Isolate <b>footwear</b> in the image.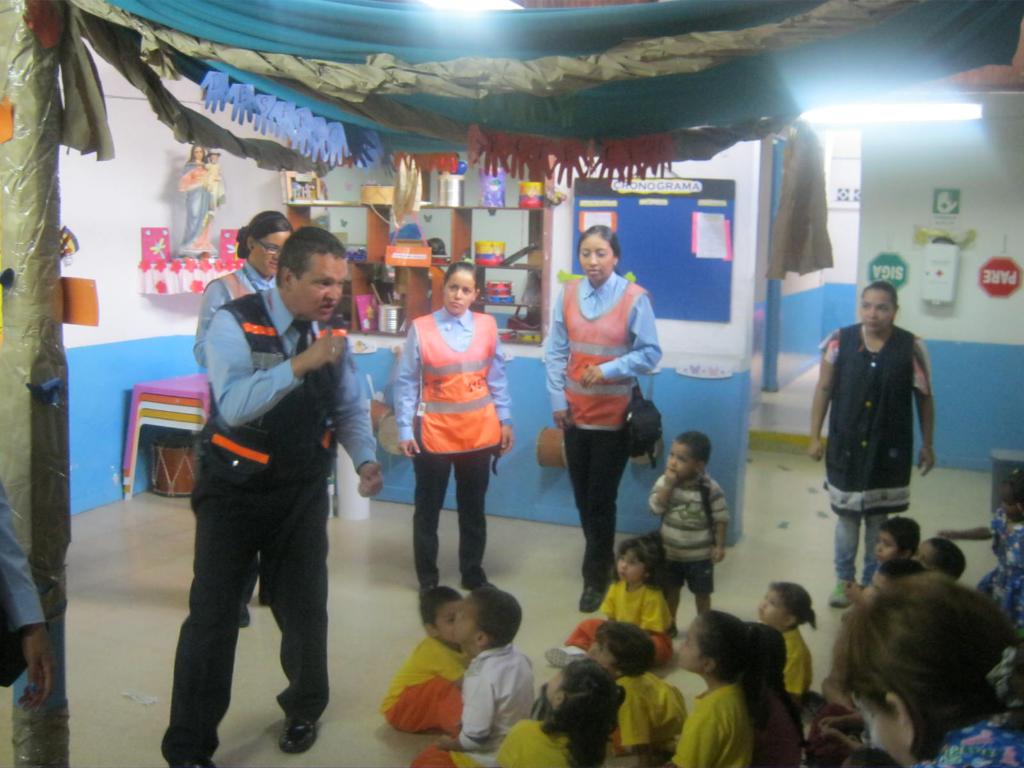
Isolated region: locate(280, 713, 326, 756).
